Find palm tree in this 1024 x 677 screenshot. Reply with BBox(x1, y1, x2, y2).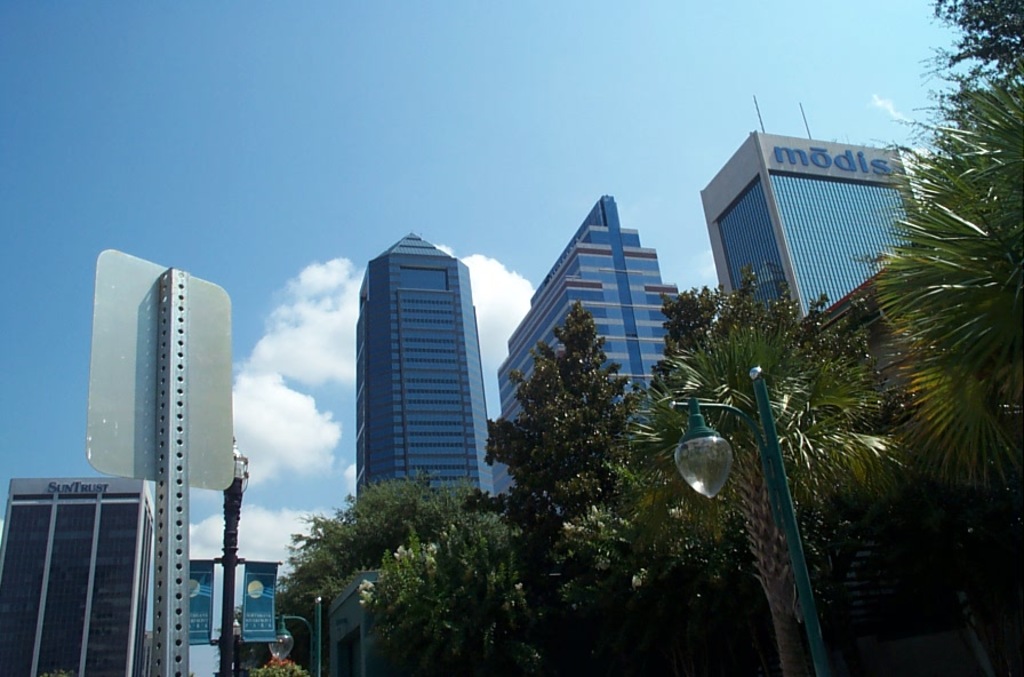
BBox(499, 313, 643, 624).
